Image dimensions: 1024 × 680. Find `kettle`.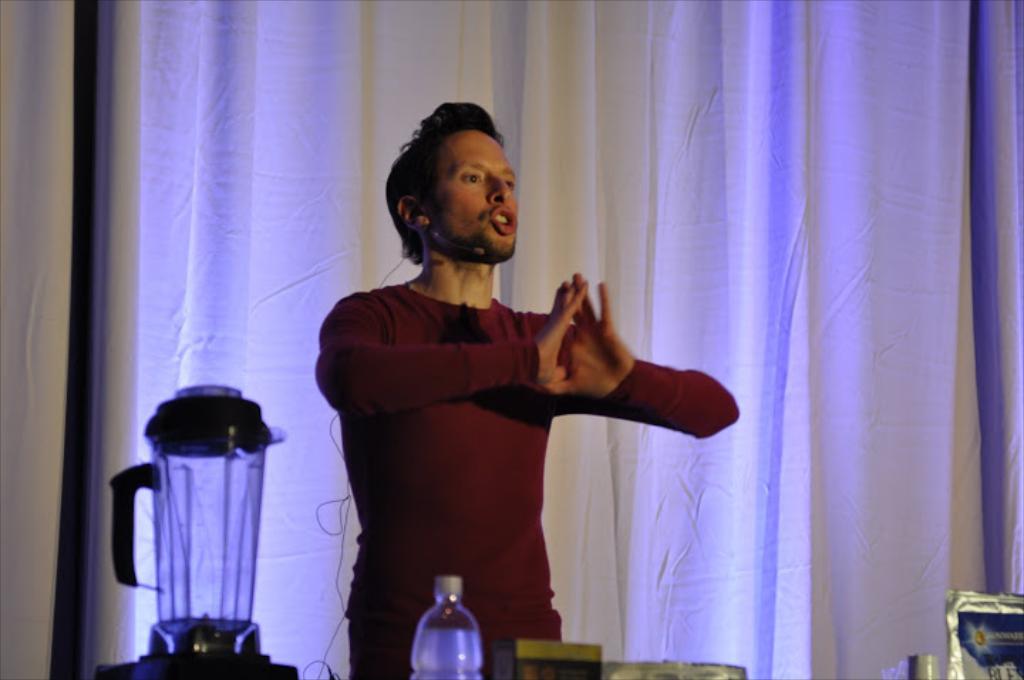
<region>107, 380, 290, 679</region>.
